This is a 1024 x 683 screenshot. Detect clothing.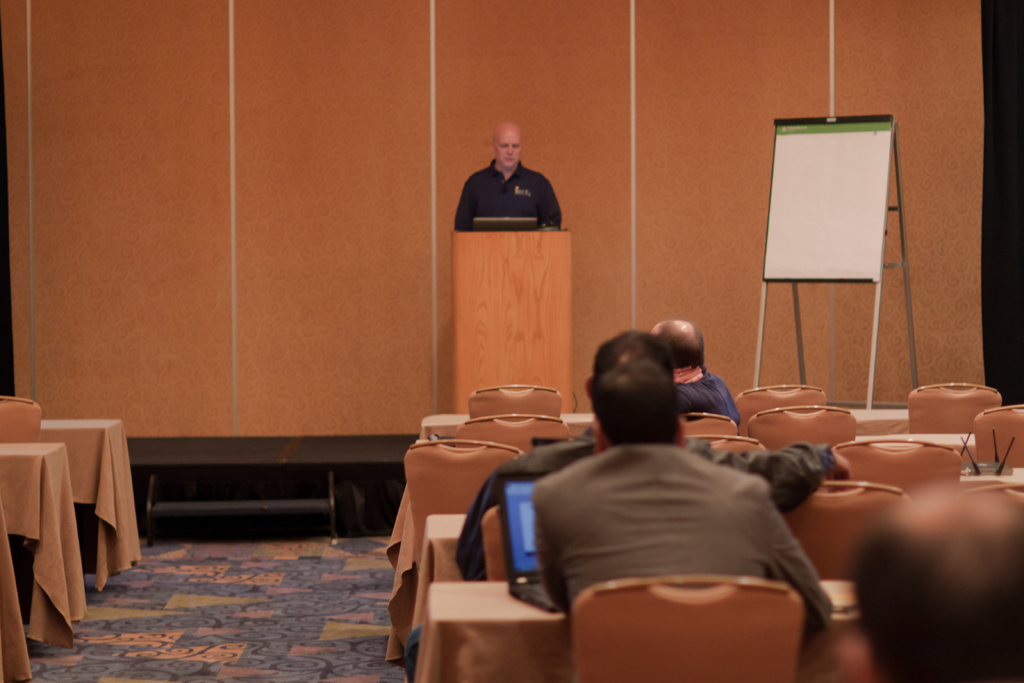
Rect(493, 420, 824, 625).
